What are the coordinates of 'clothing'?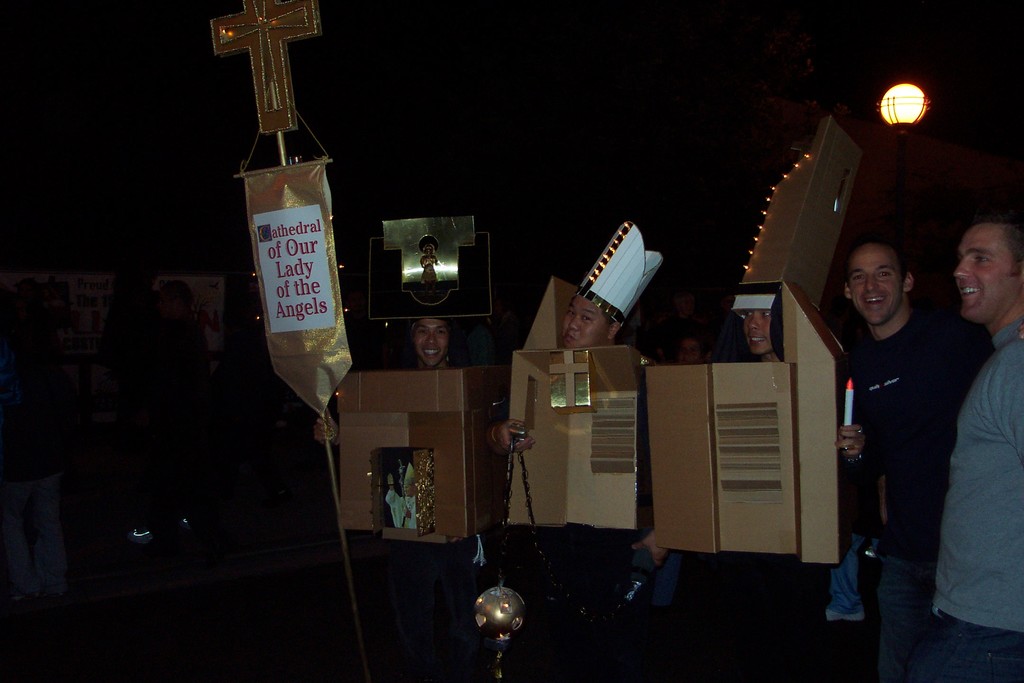
l=858, t=324, r=974, b=682.
